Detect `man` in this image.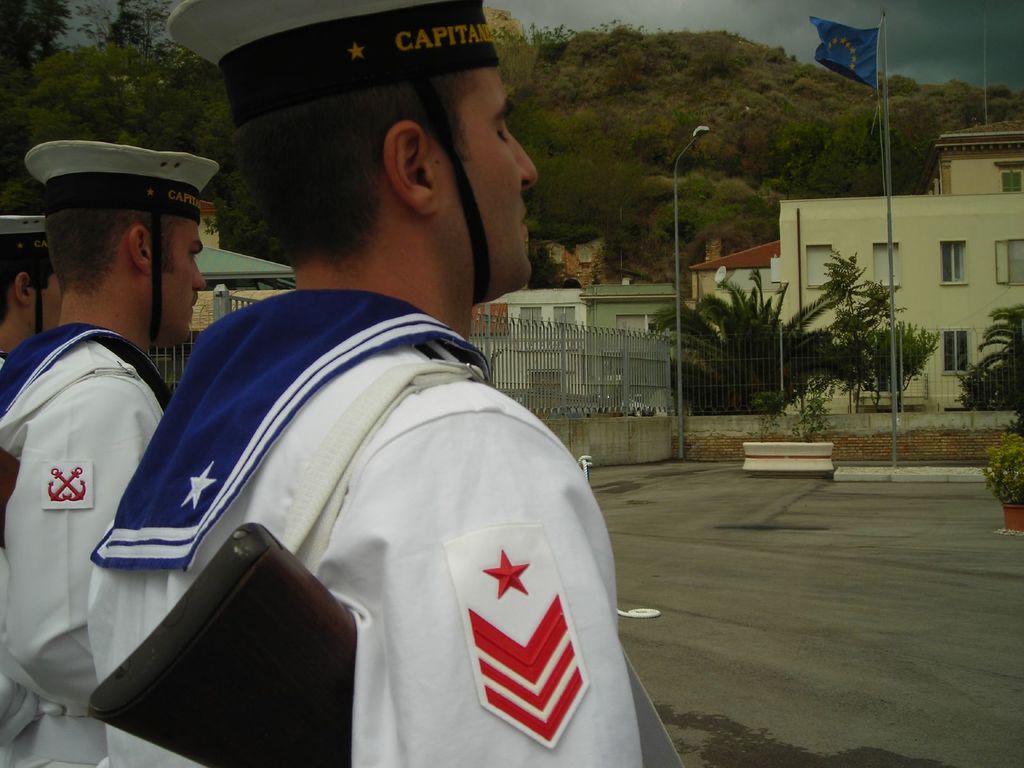
Detection: <region>93, 54, 661, 762</region>.
